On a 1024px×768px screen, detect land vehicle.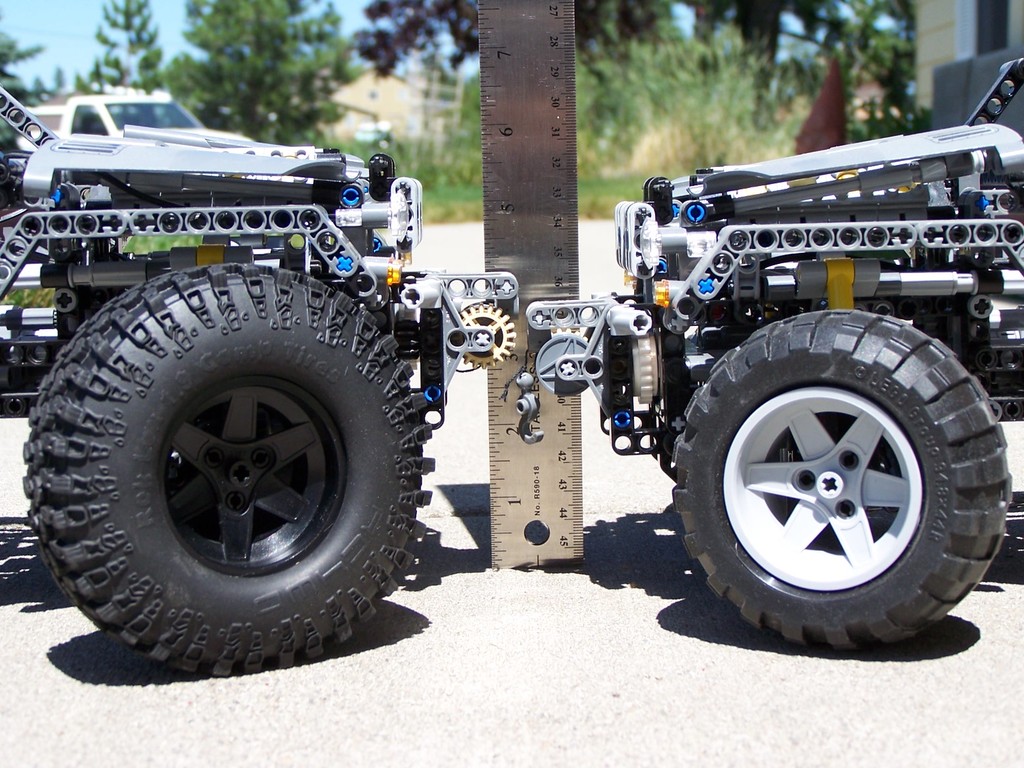
region(0, 80, 507, 699).
